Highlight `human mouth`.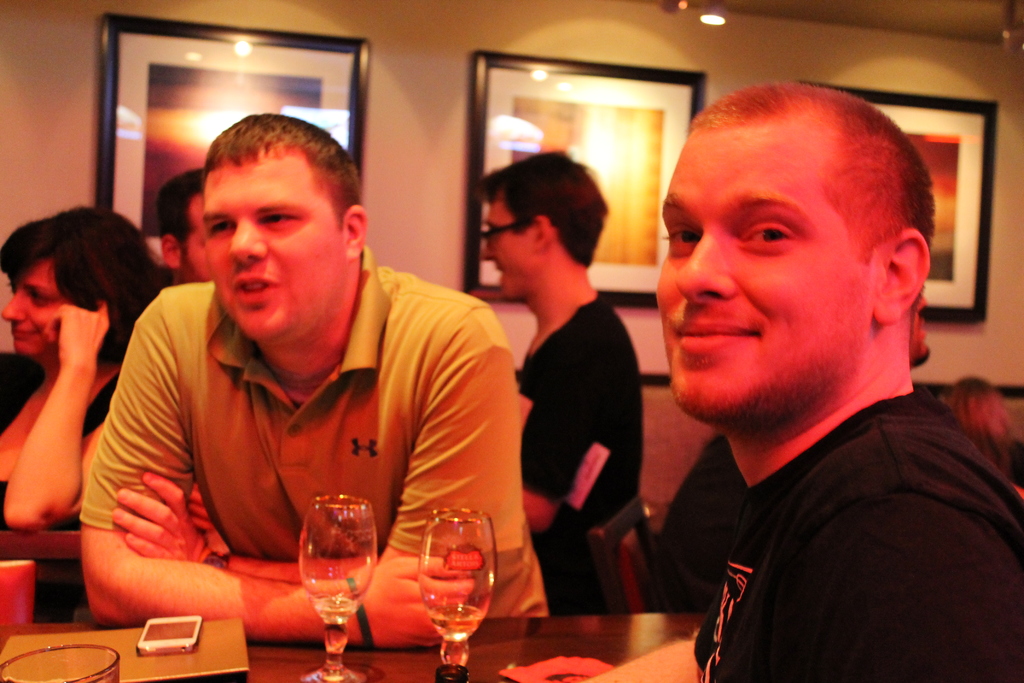
Highlighted region: <box>674,307,765,368</box>.
